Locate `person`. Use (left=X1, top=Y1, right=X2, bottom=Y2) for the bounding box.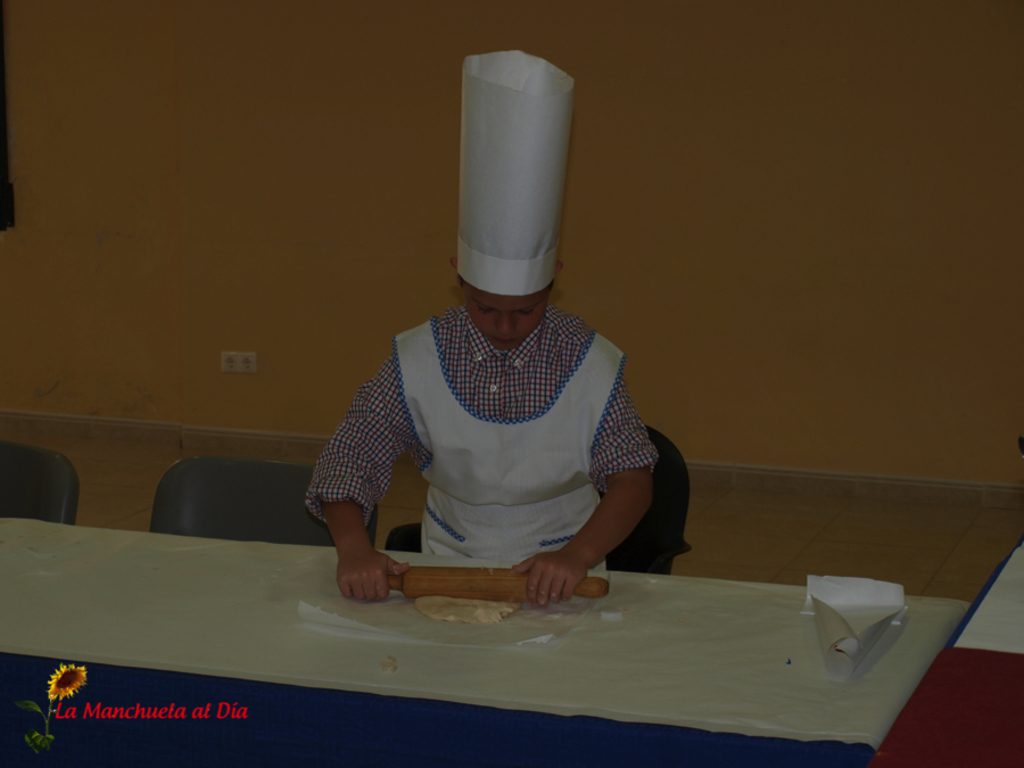
(left=320, top=174, right=702, bottom=629).
